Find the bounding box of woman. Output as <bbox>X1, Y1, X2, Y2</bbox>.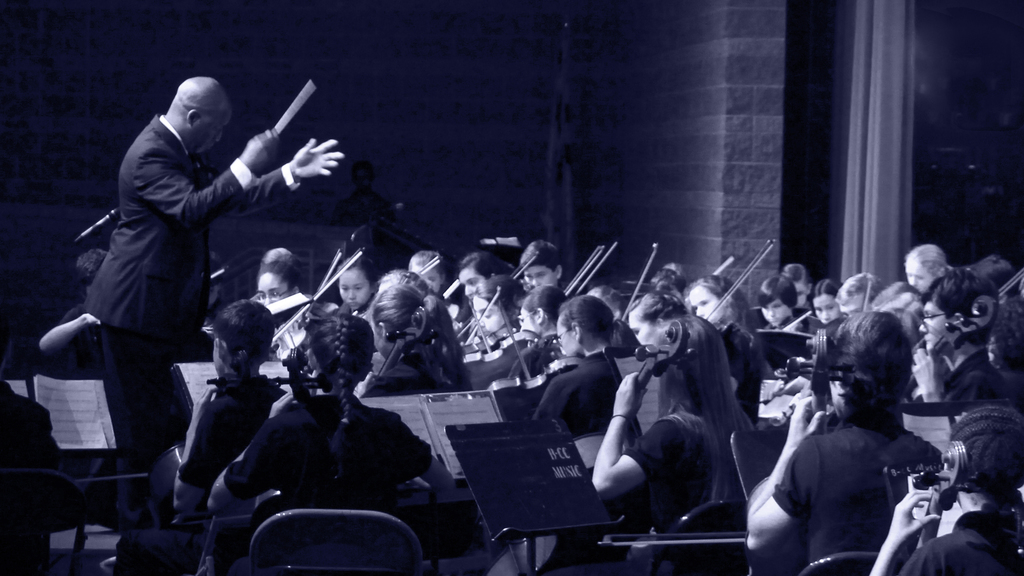
<bbox>369, 280, 447, 401</bbox>.
